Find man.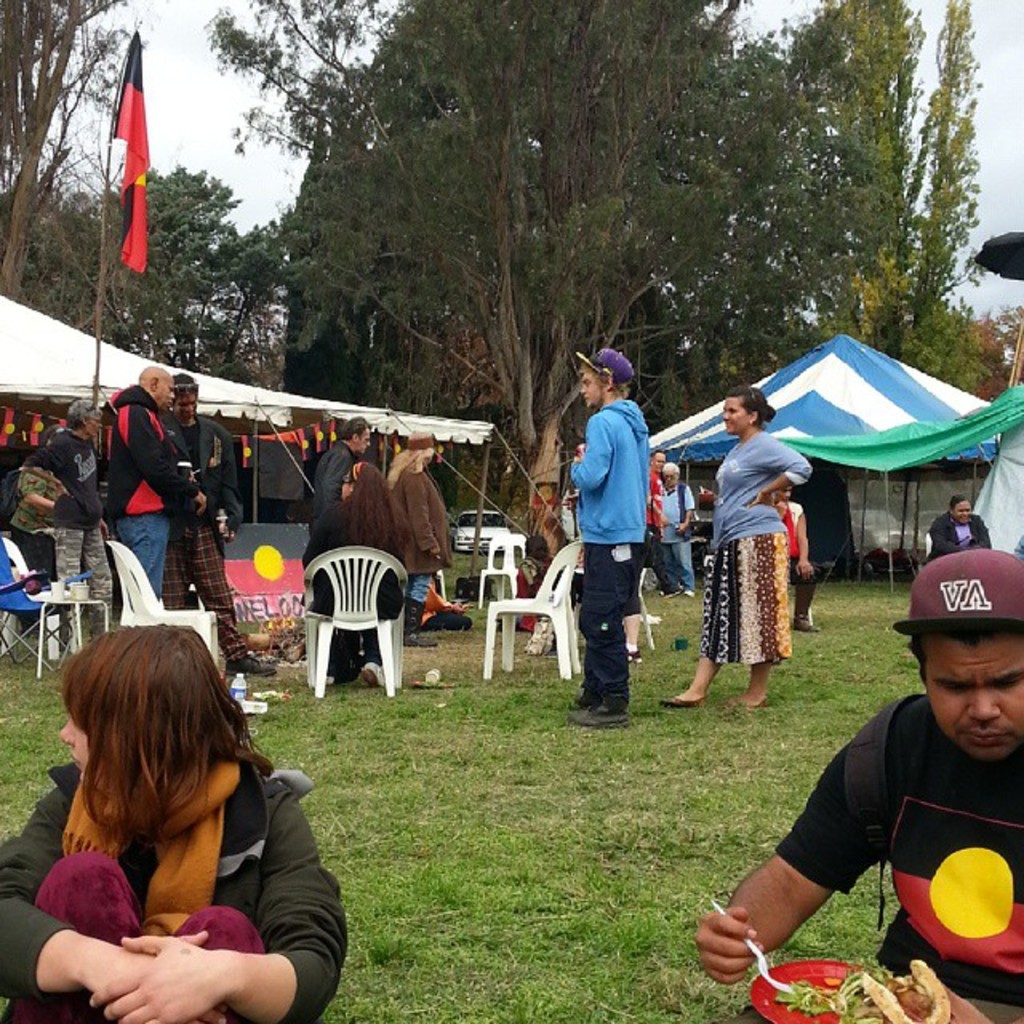
{"x1": 162, "y1": 368, "x2": 285, "y2": 682}.
